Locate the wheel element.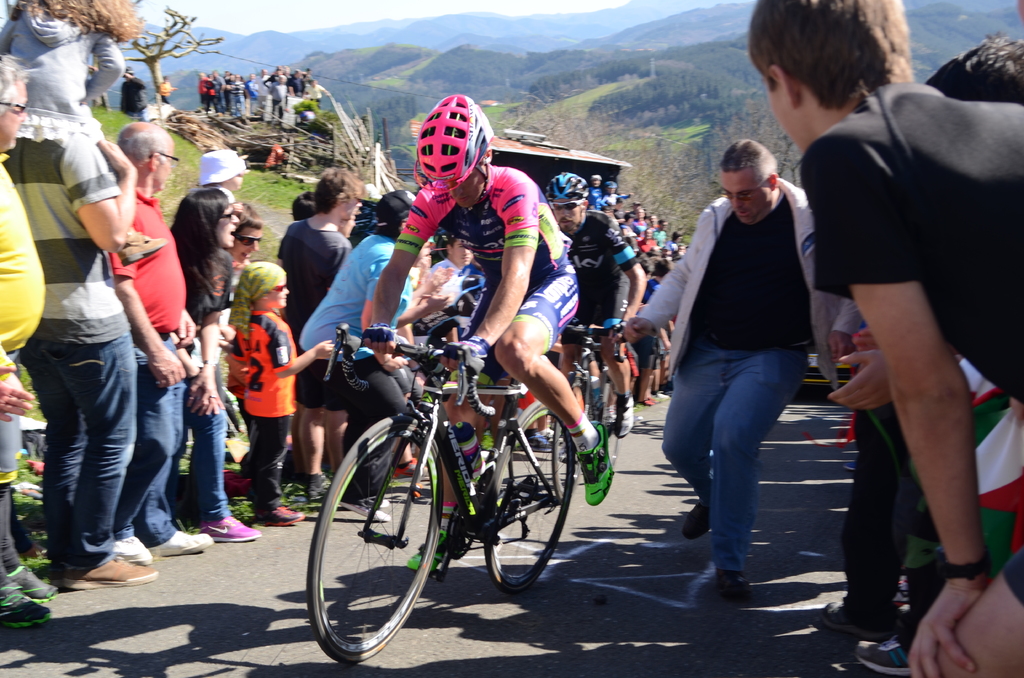
Element bbox: bbox=[446, 501, 479, 559].
